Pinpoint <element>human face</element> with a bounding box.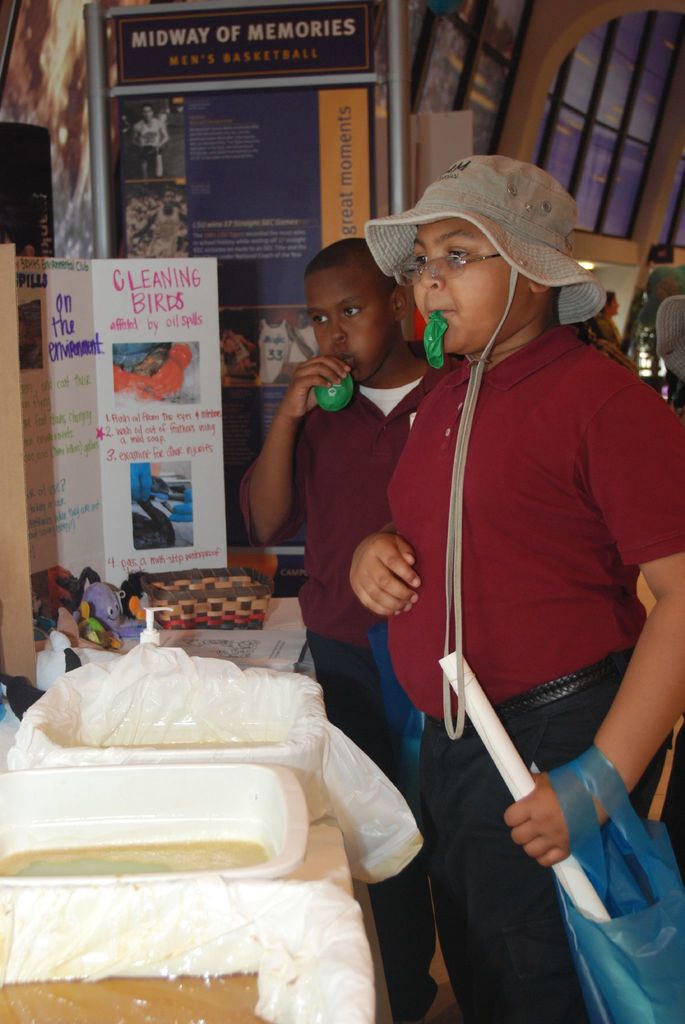
309, 271, 392, 372.
